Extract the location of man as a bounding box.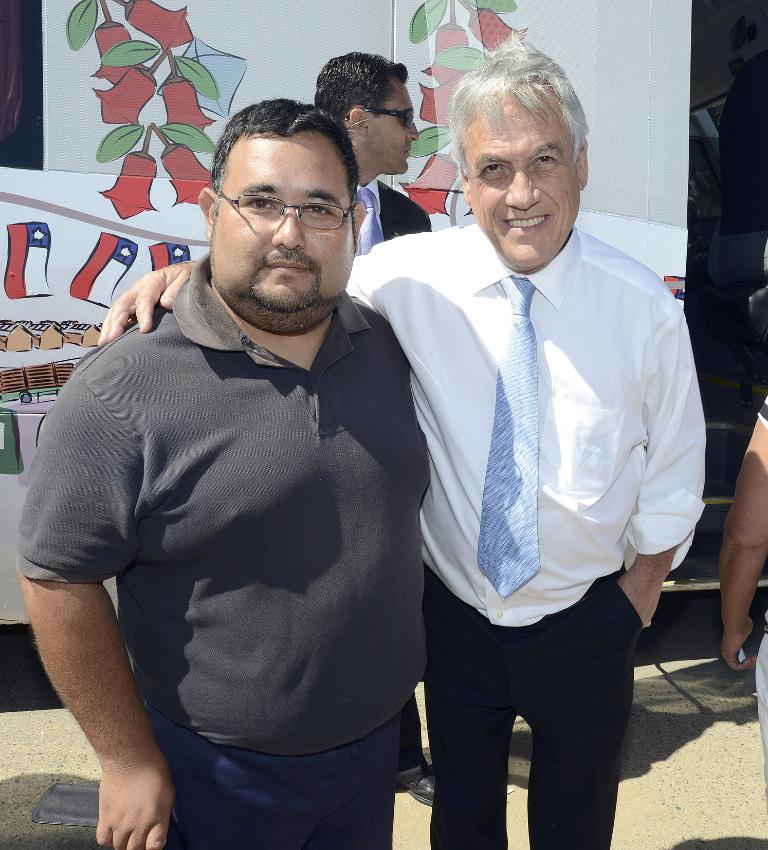
[x1=98, y1=29, x2=704, y2=849].
